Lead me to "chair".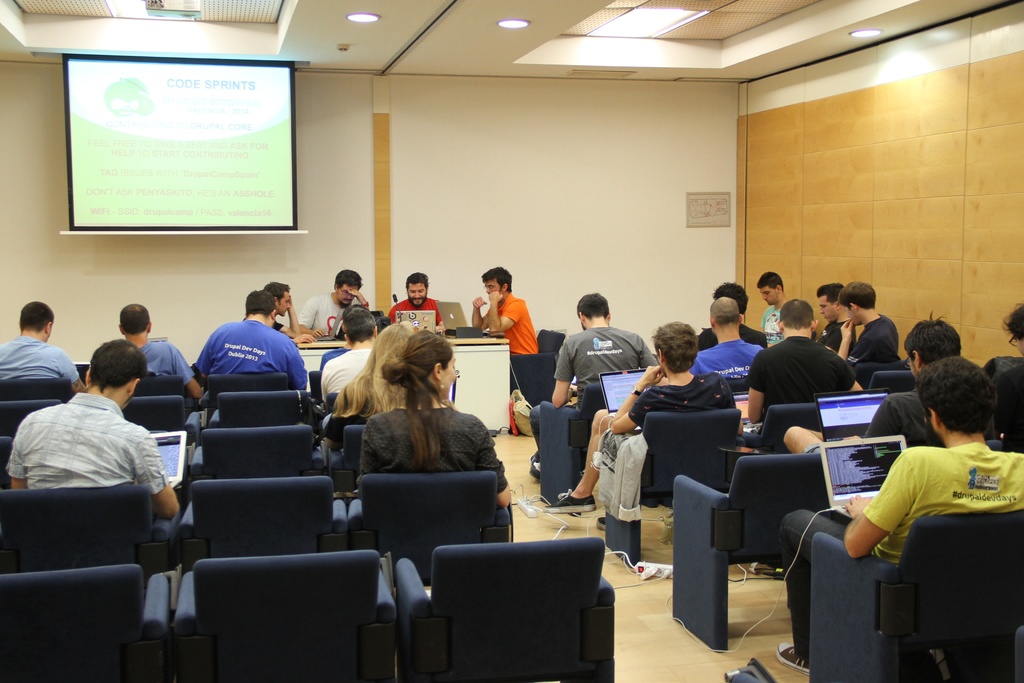
Lead to {"left": 534, "top": 381, "right": 614, "bottom": 511}.
